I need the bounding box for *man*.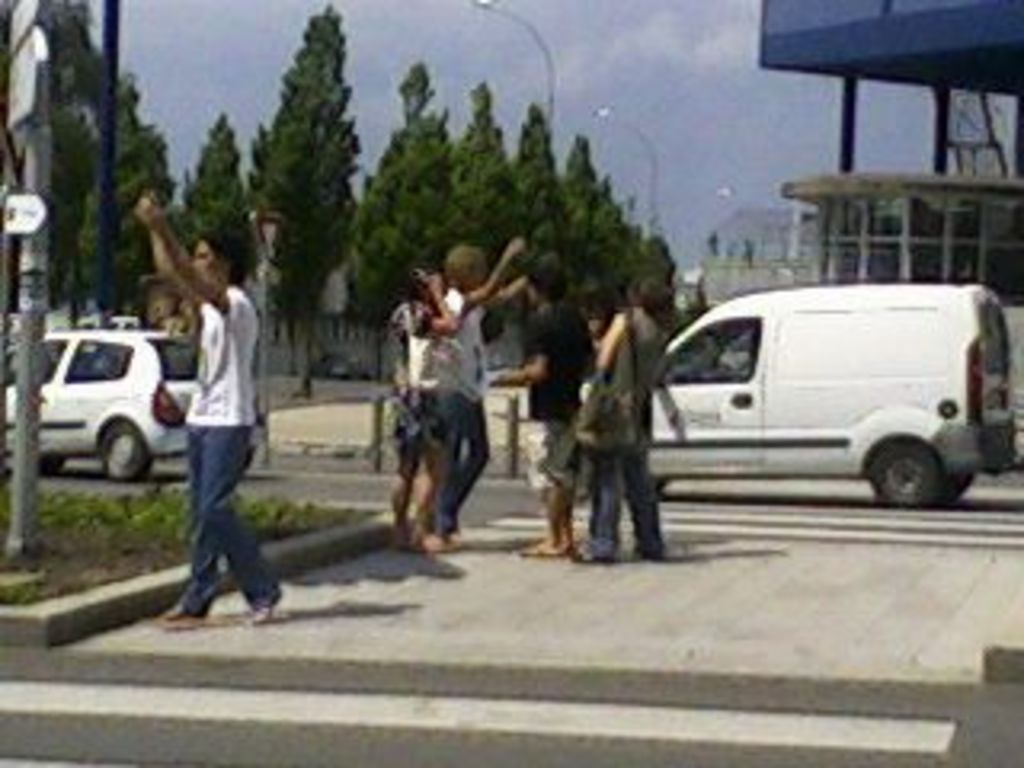
Here it is: Rect(147, 250, 266, 621).
